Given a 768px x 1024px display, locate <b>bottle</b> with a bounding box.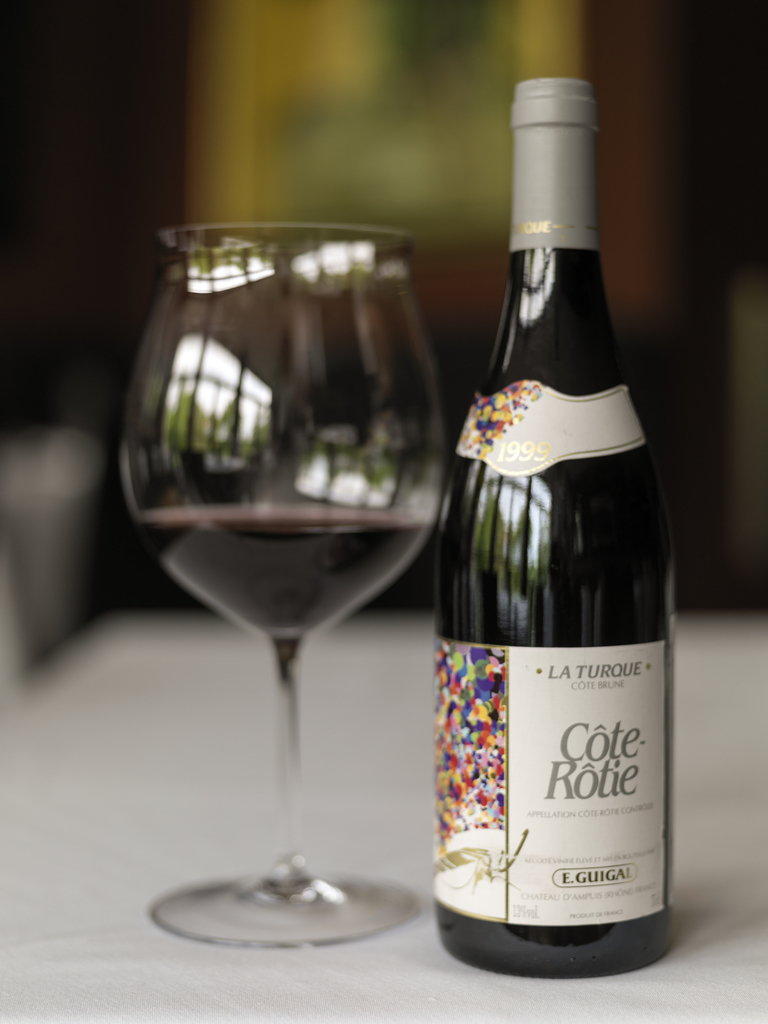
Located: {"left": 433, "top": 77, "right": 676, "bottom": 979}.
